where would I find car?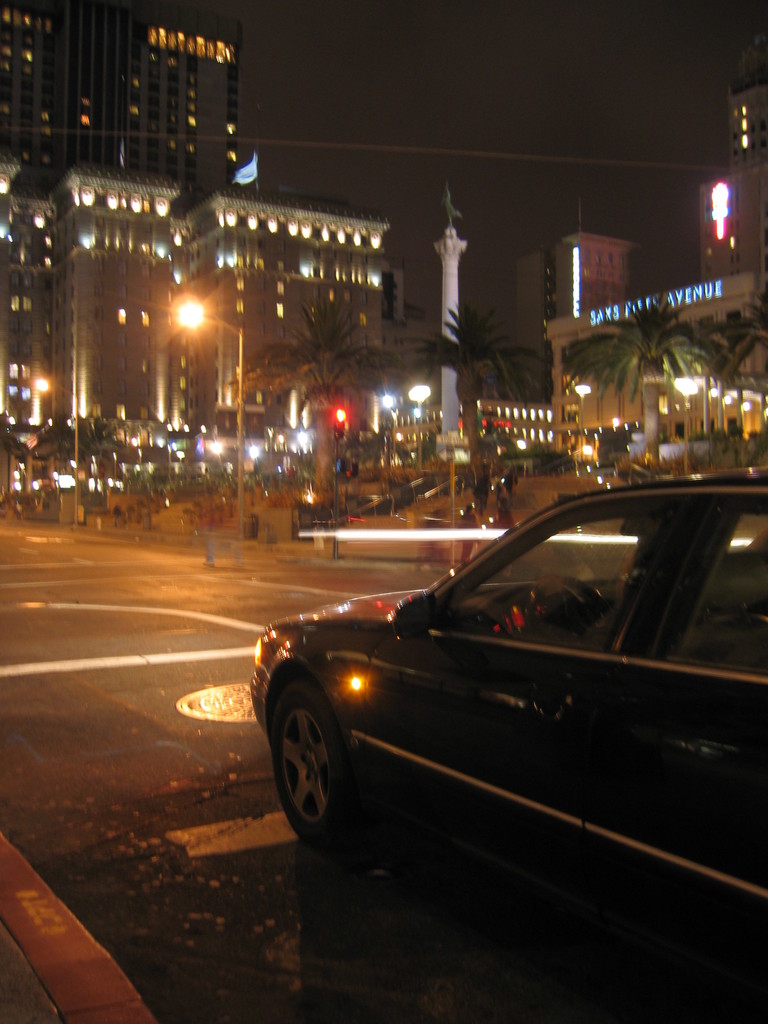
At <box>236,479,758,890</box>.
